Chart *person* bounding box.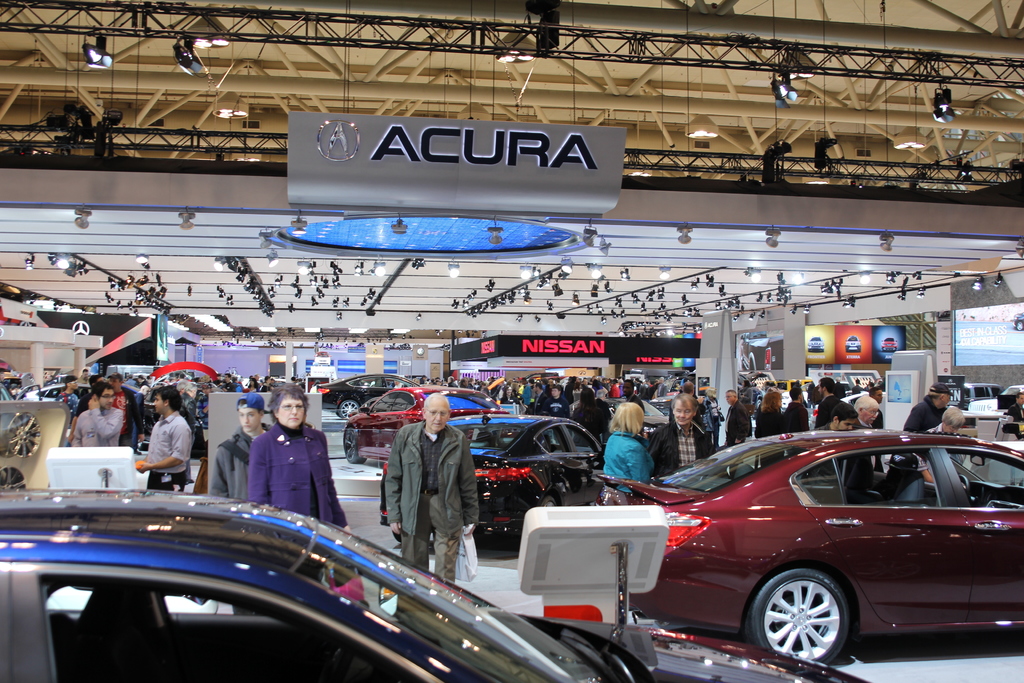
Charted: 250/384/352/534.
